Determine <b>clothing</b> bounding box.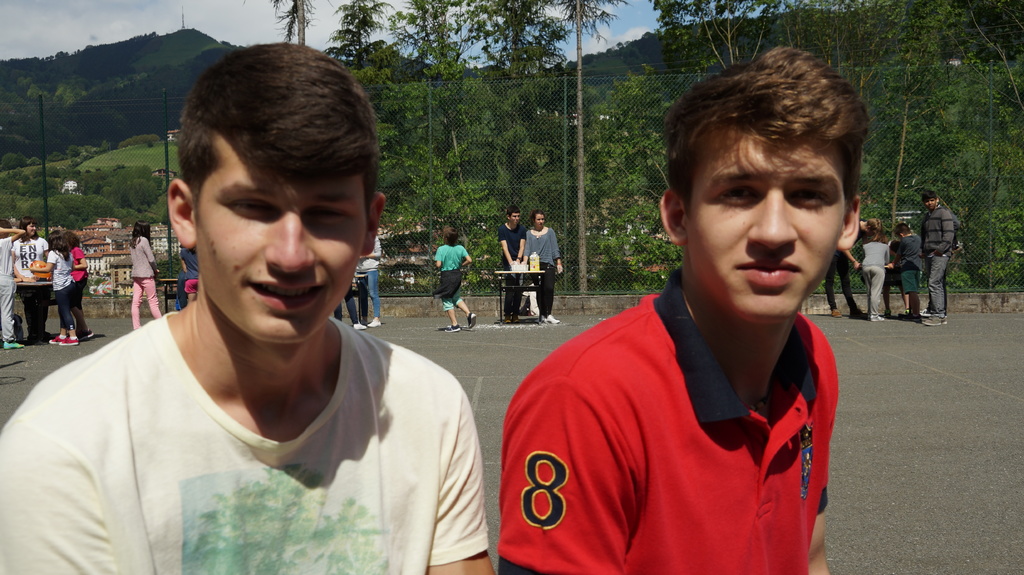
Determined: (x1=0, y1=319, x2=497, y2=574).
